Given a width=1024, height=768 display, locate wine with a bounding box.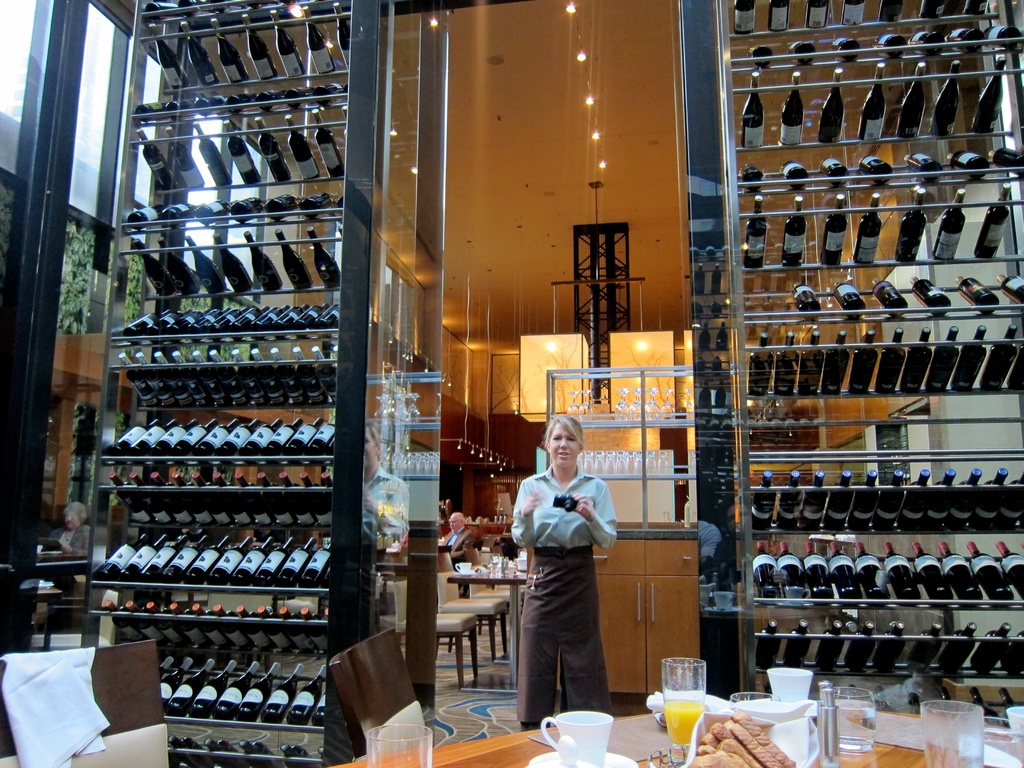
Located: BBox(178, 22, 218, 85).
